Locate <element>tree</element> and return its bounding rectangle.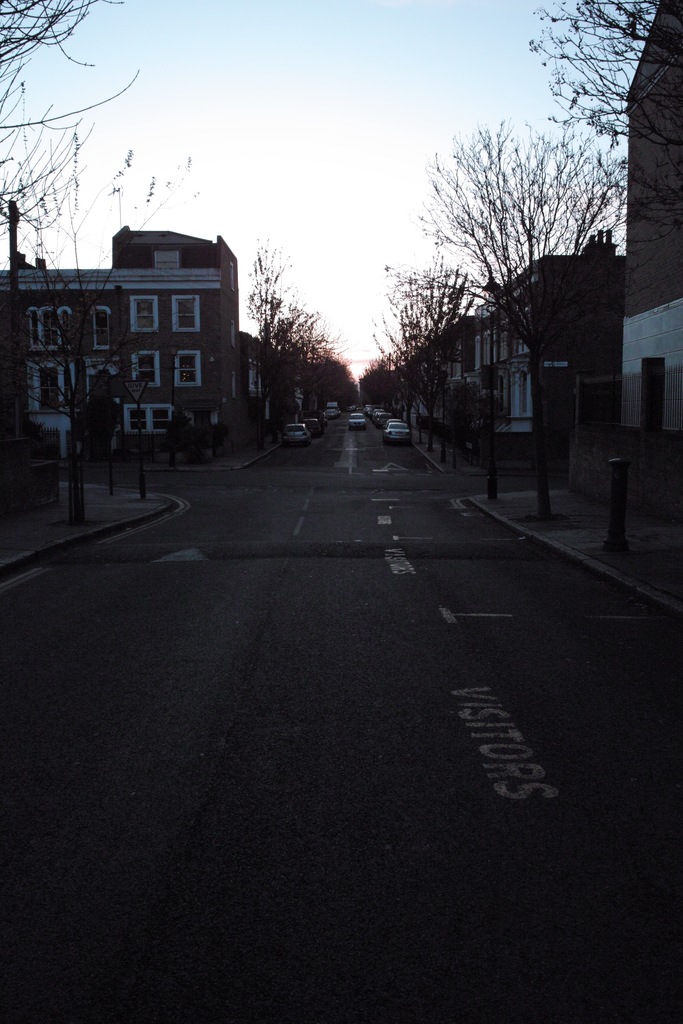
region(411, 120, 643, 517).
